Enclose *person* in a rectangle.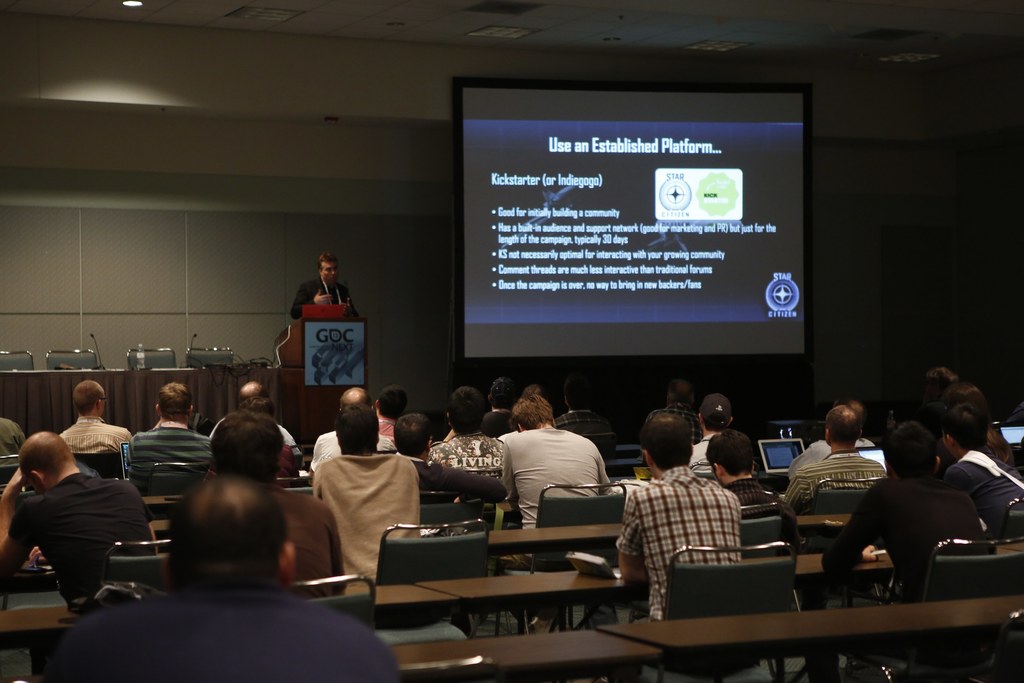
rect(0, 426, 150, 618).
